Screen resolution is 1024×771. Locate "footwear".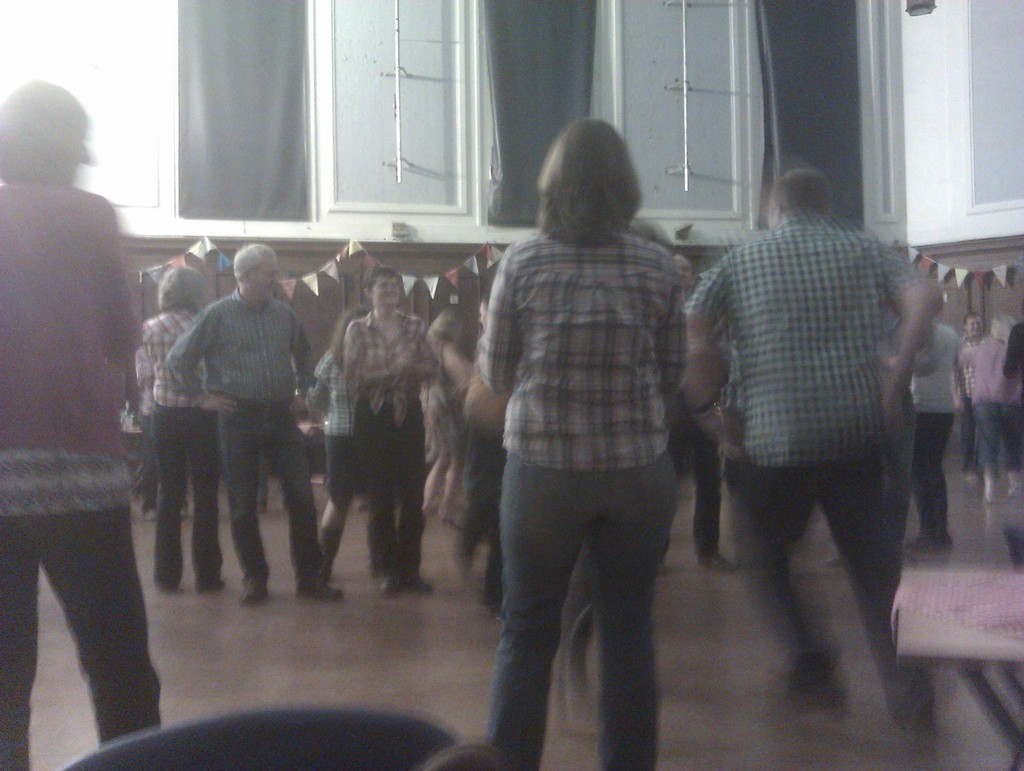
locate(981, 485, 1005, 501).
